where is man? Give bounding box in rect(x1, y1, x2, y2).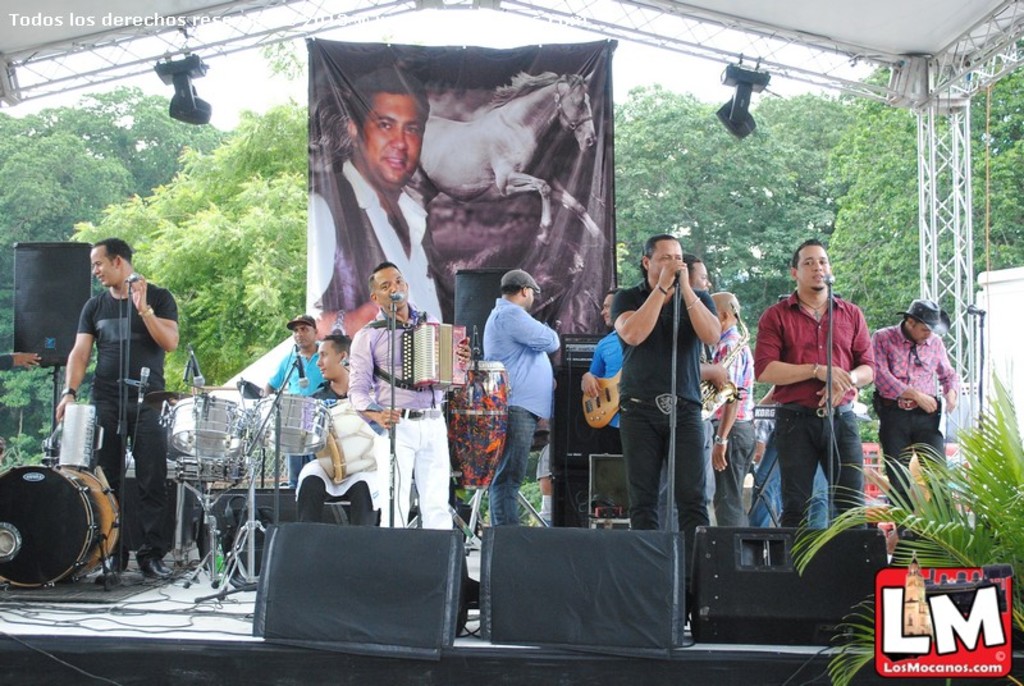
rect(612, 233, 724, 539).
